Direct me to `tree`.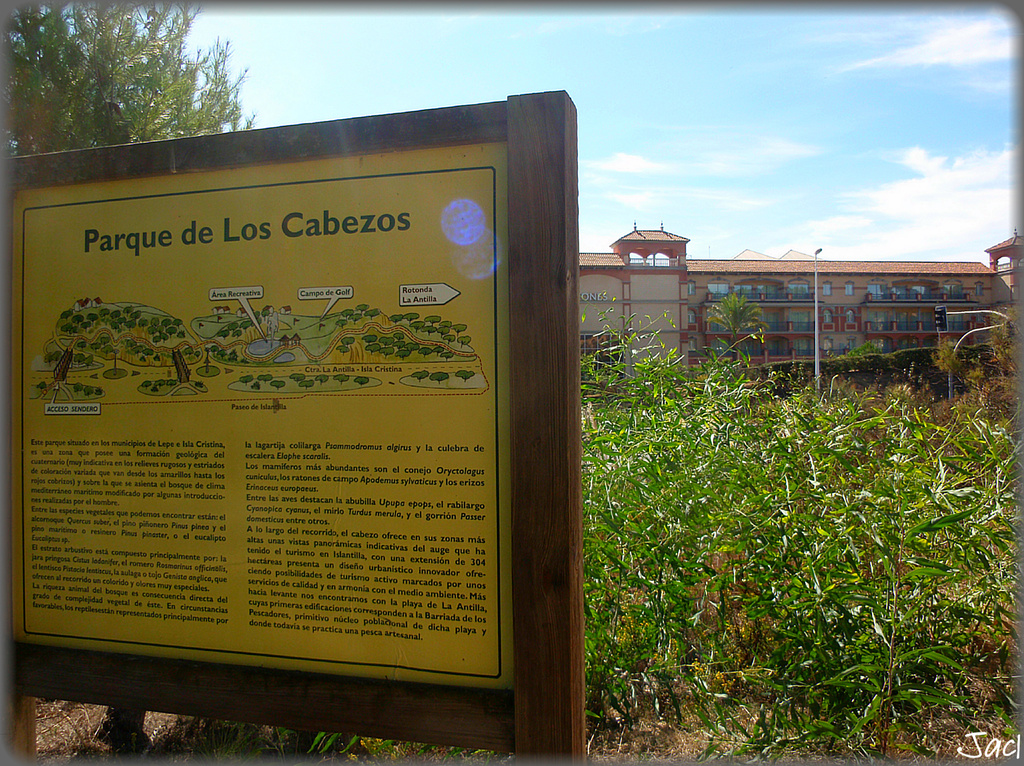
Direction: (154, 338, 158, 340).
